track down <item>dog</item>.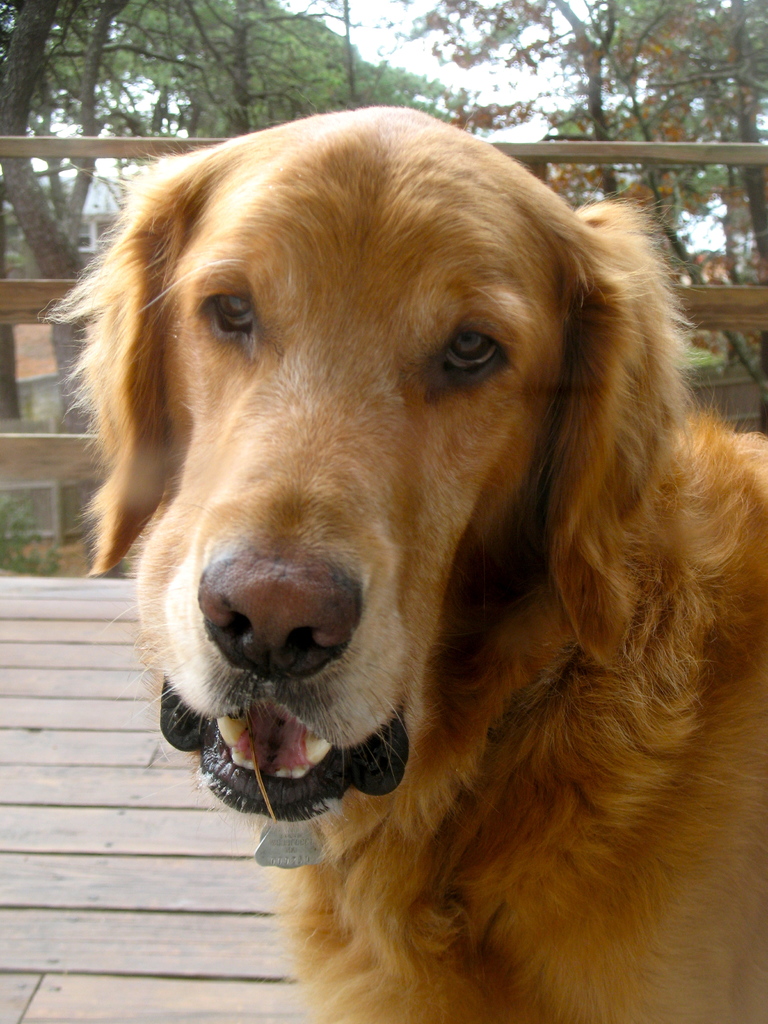
Tracked to region(41, 106, 767, 1023).
